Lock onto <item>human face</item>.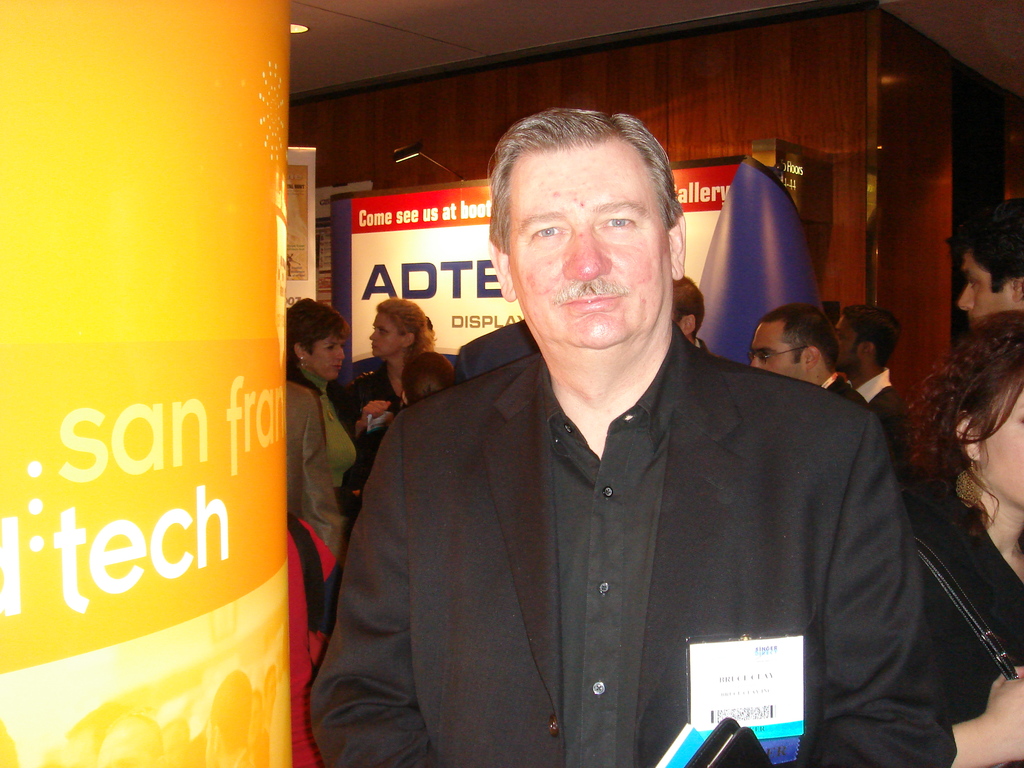
Locked: {"x1": 749, "y1": 324, "x2": 807, "y2": 378}.
